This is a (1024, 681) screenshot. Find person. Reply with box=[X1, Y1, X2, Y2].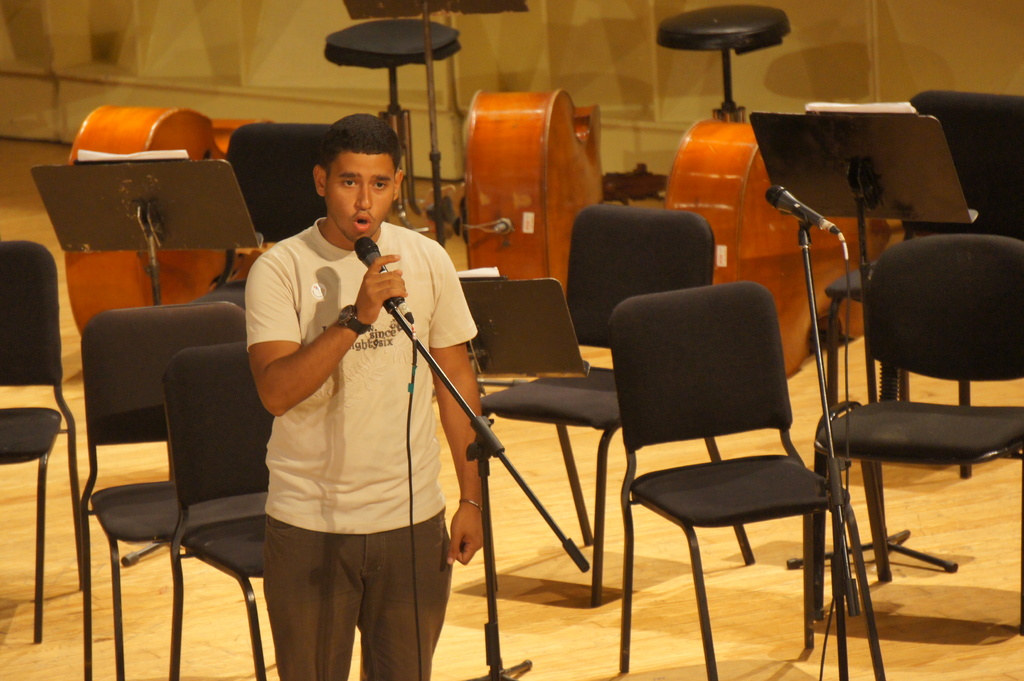
box=[244, 113, 492, 680].
